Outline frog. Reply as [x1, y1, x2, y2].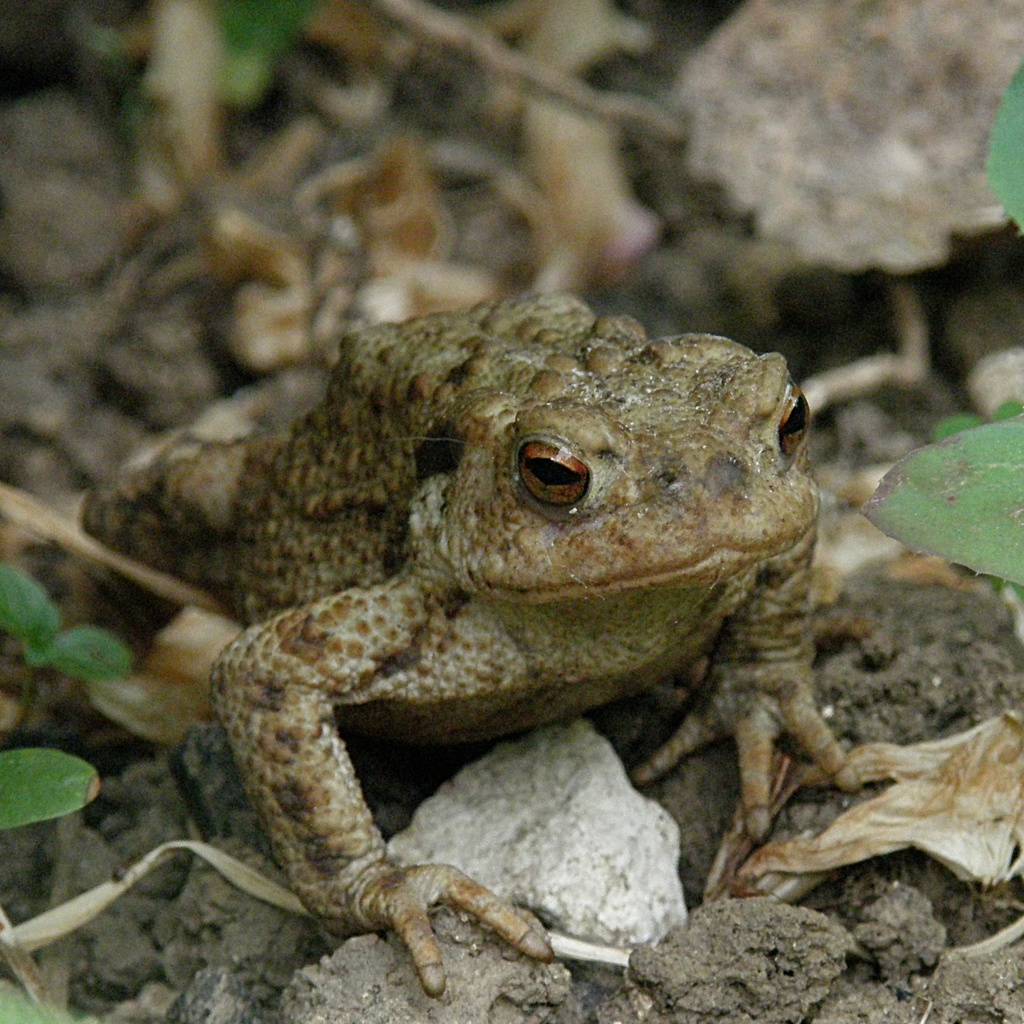
[81, 290, 861, 1005].
